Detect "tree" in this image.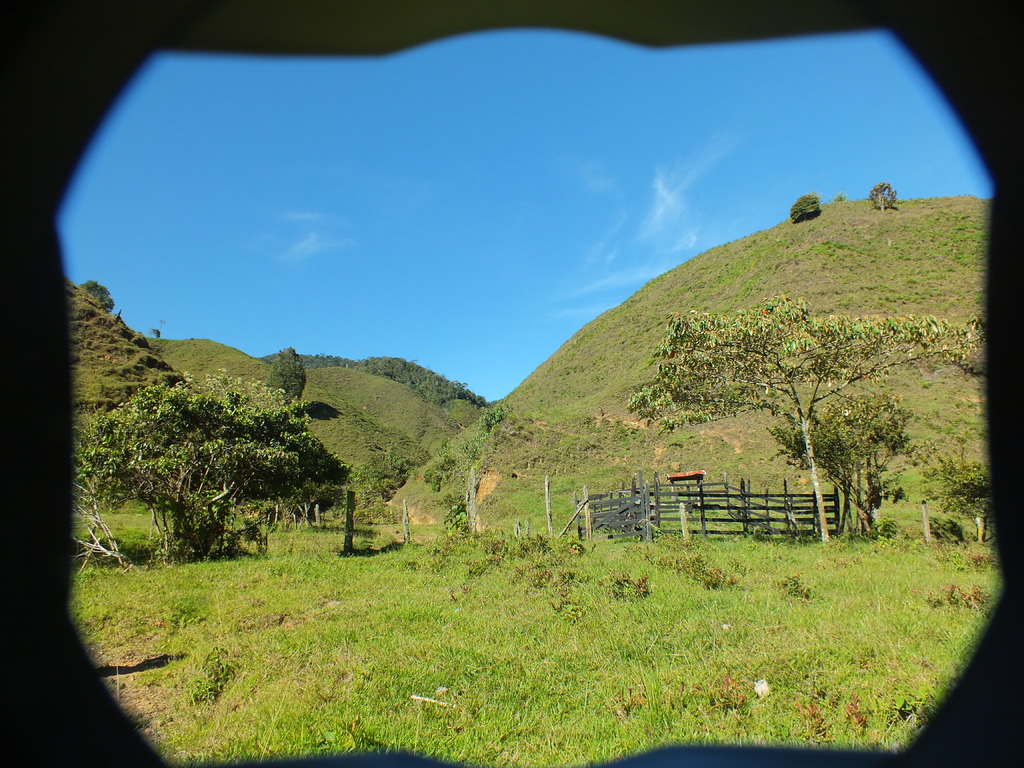
Detection: <region>424, 397, 515, 538</region>.
